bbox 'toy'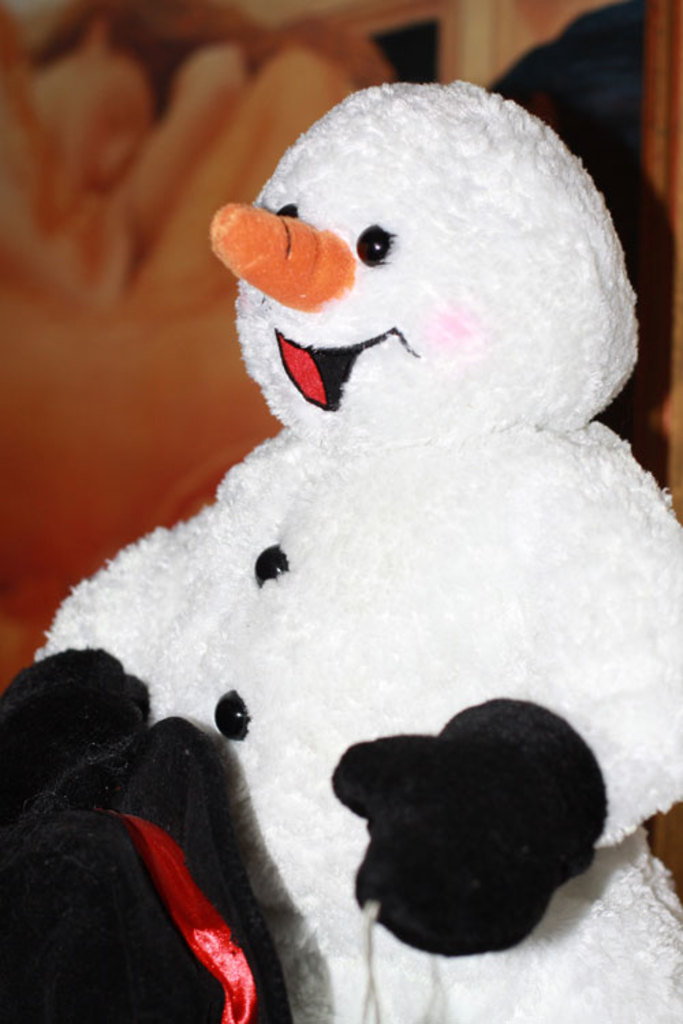
<bbox>0, 19, 682, 1023</bbox>
